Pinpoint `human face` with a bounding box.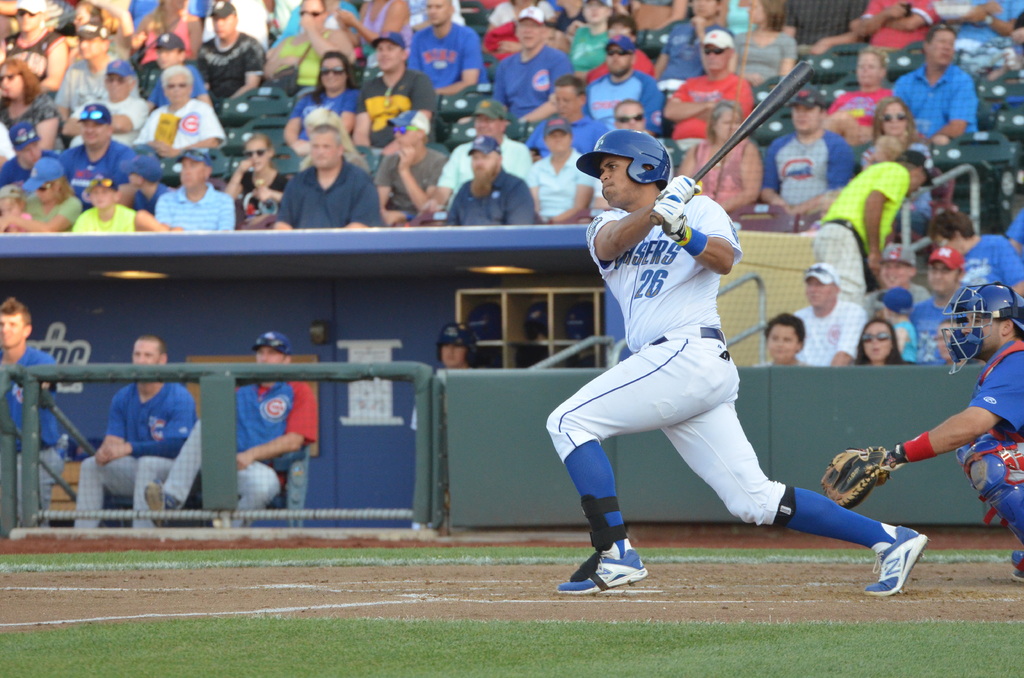
141,26,186,49.
